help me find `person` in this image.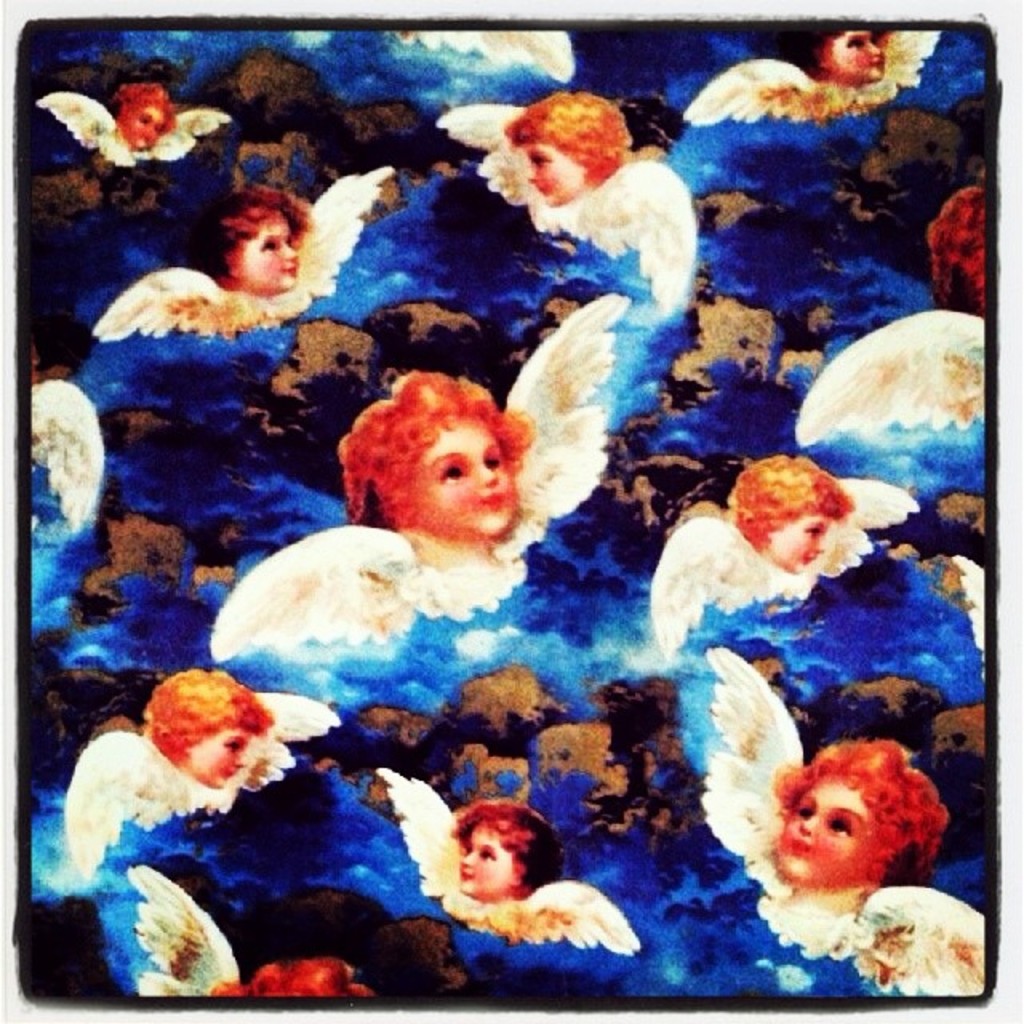
Found it: (731,446,846,579).
